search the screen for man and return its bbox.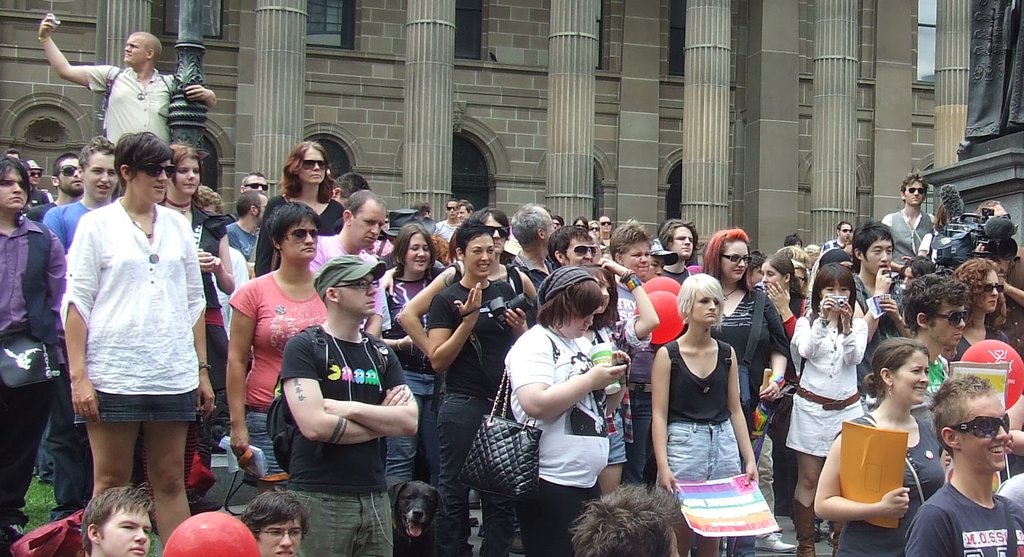
Found: [243, 483, 318, 556].
